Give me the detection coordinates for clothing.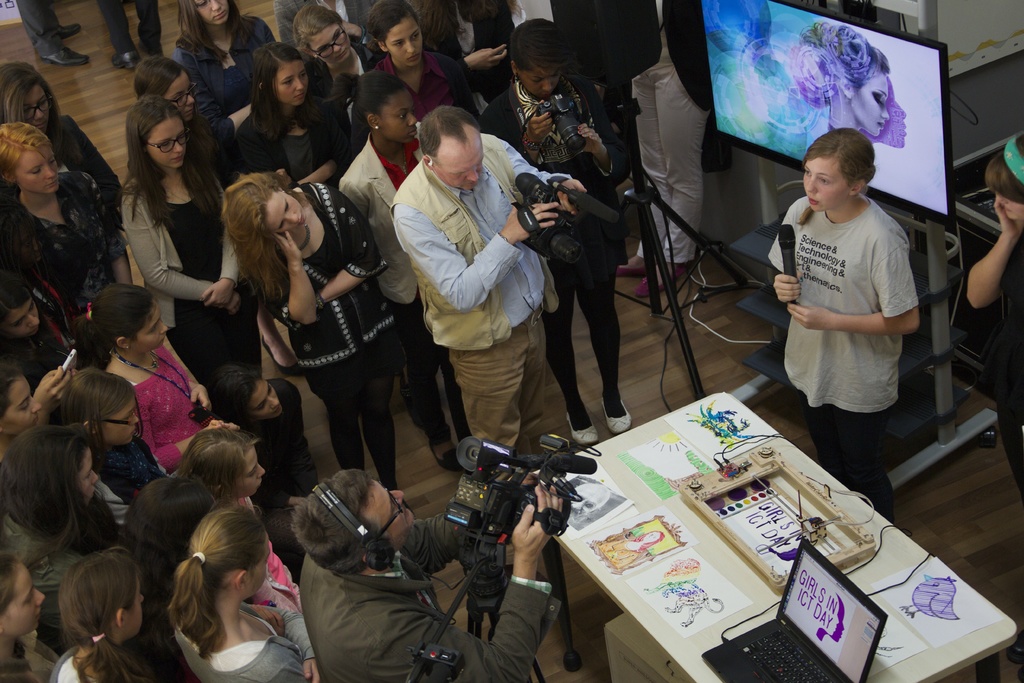
(116, 0, 158, 54).
